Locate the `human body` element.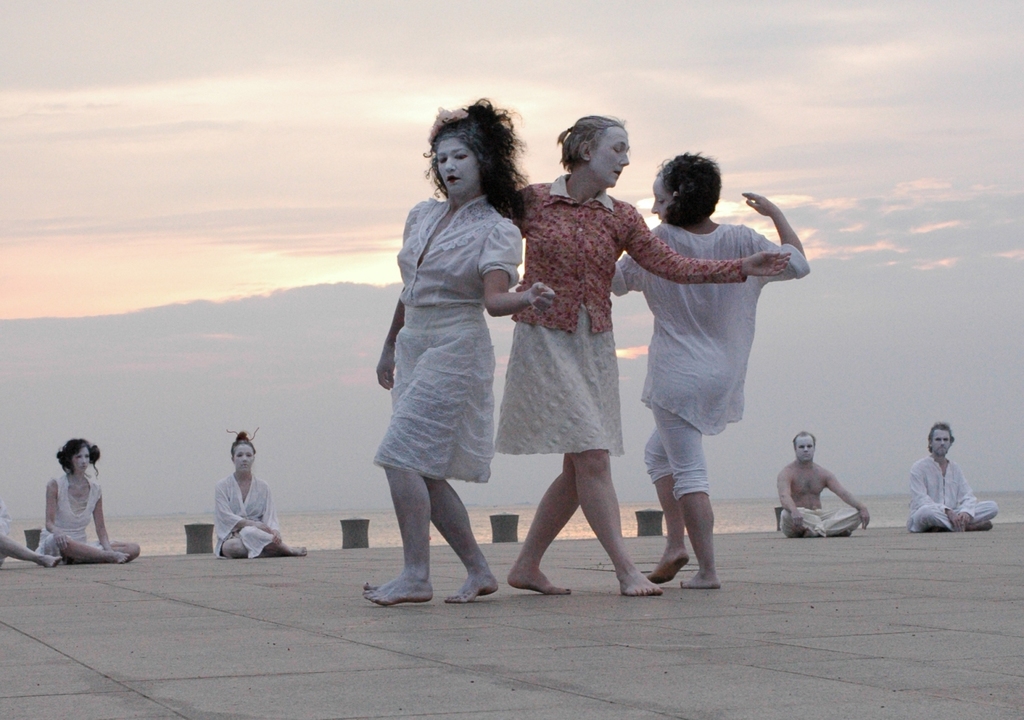
Element bbox: detection(907, 450, 1001, 531).
